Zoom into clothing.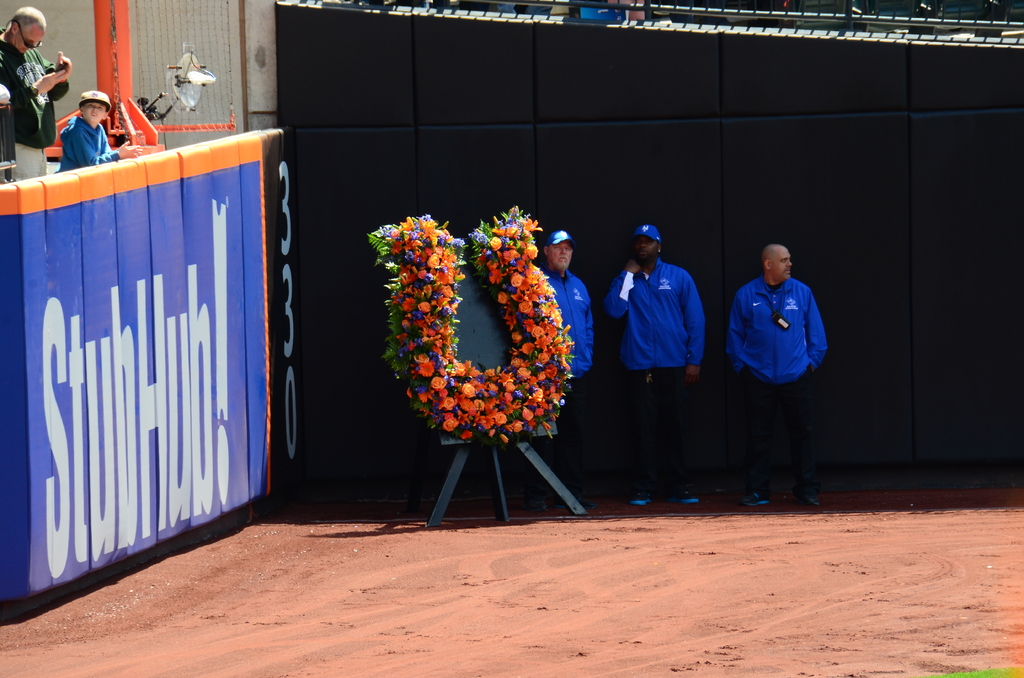
Zoom target: l=548, t=271, r=586, b=385.
